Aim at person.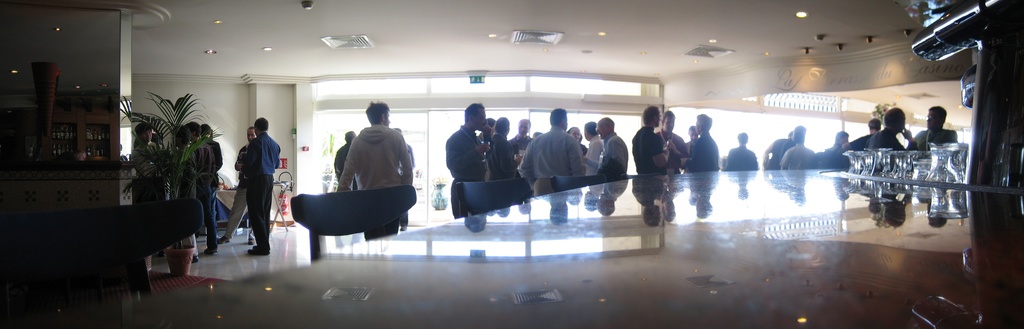
Aimed at (x1=333, y1=104, x2=403, y2=245).
